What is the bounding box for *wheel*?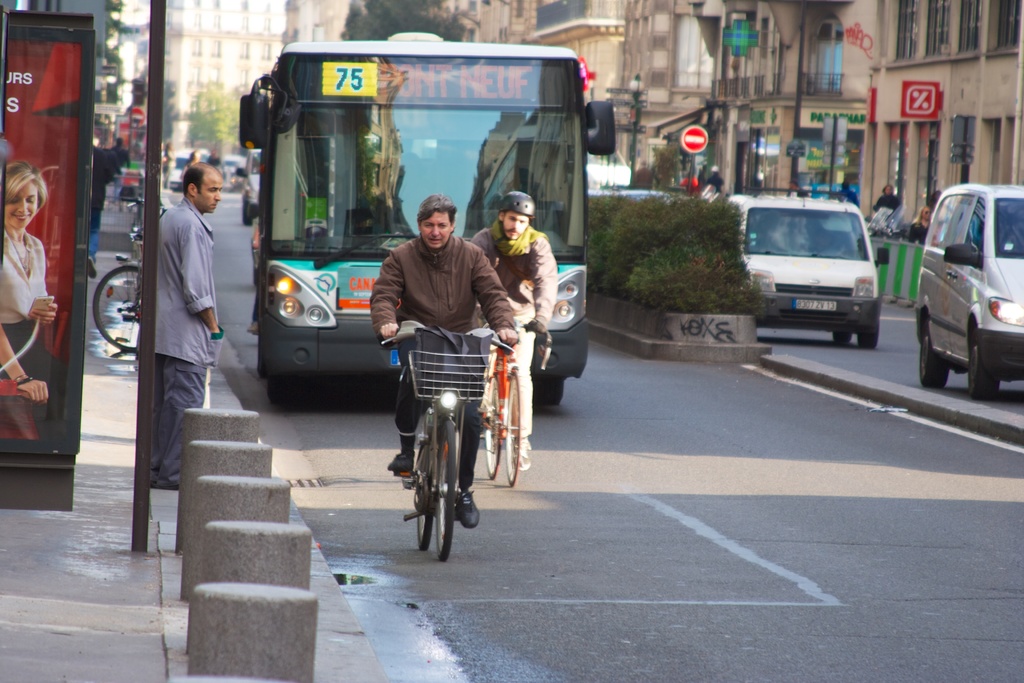
bbox=(921, 320, 950, 388).
